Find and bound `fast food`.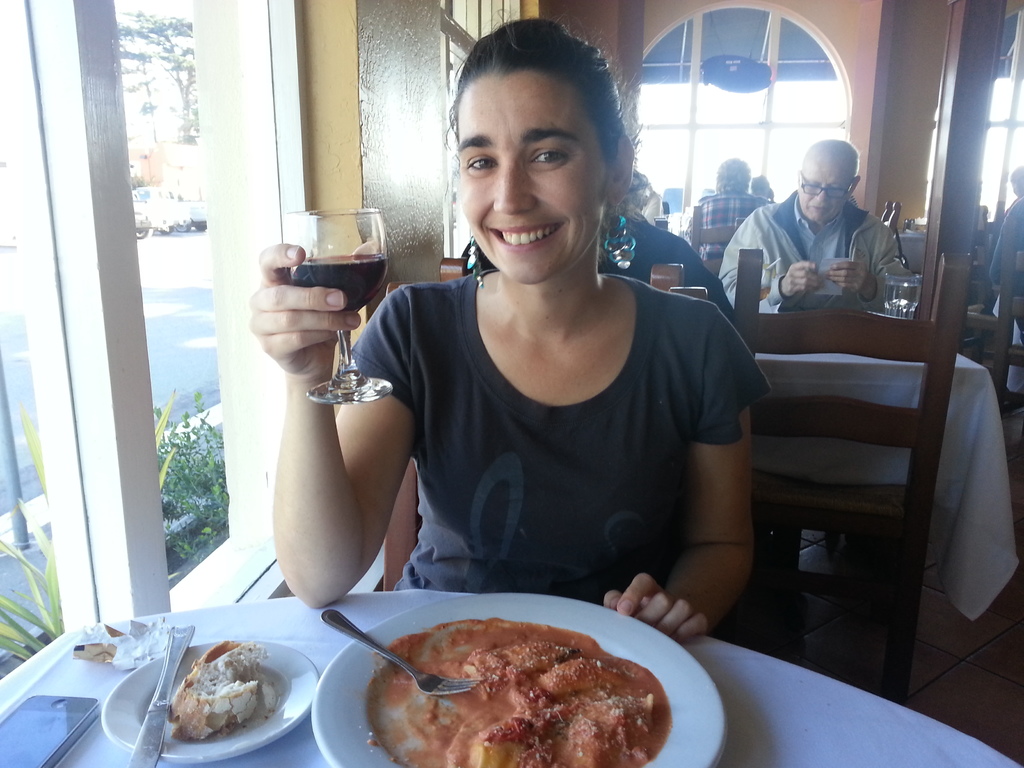
Bound: pyautogui.locateOnScreen(164, 633, 277, 745).
